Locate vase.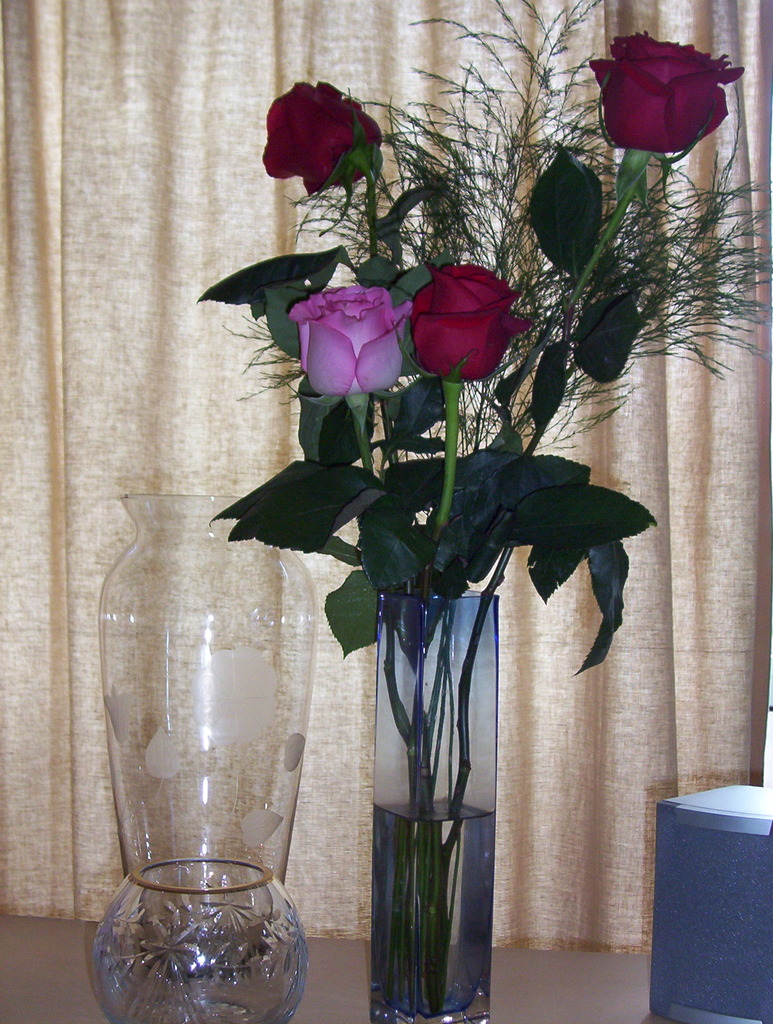
Bounding box: x1=90, y1=854, x2=310, y2=1023.
